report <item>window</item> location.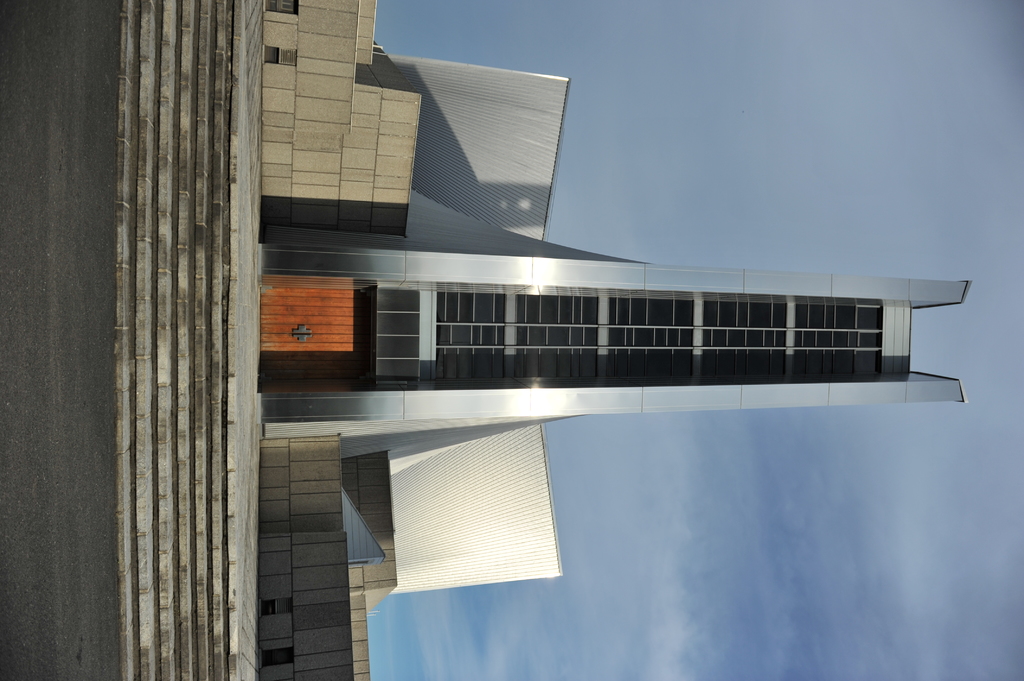
Report: [262,0,299,13].
